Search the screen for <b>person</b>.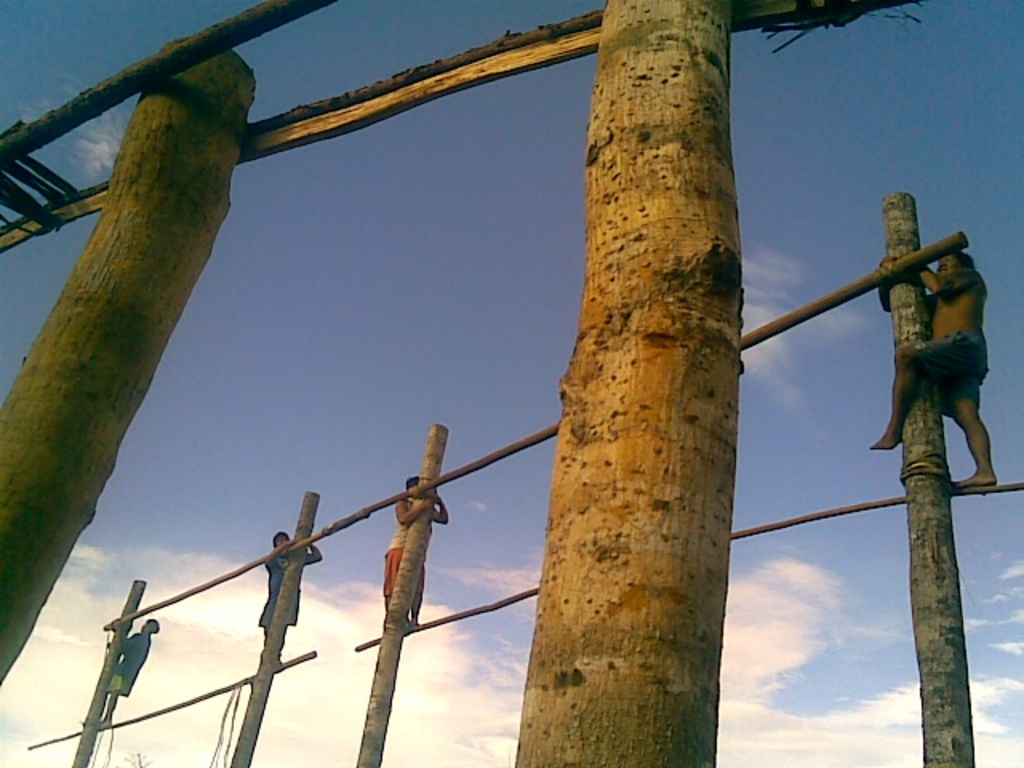
Found at 98,618,162,725.
